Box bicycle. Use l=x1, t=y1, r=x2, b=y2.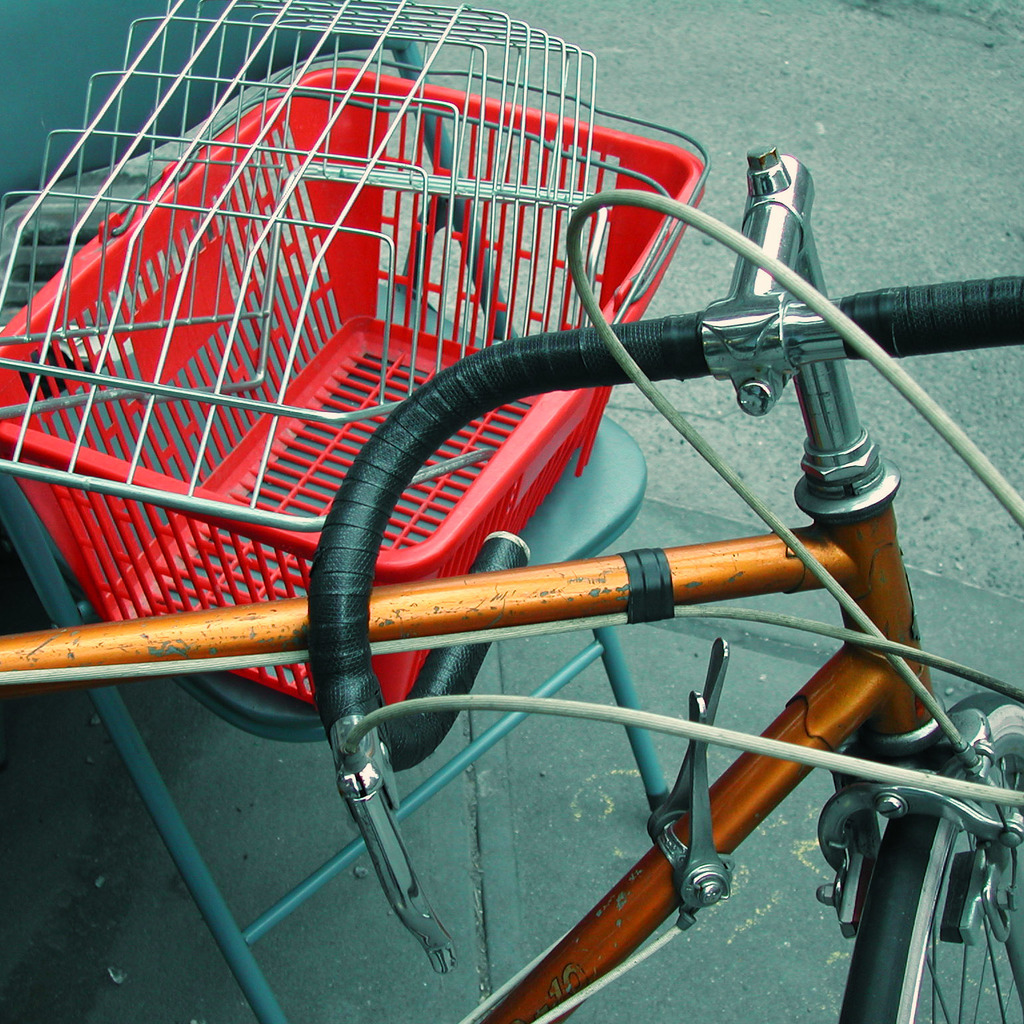
l=0, t=143, r=1023, b=1023.
